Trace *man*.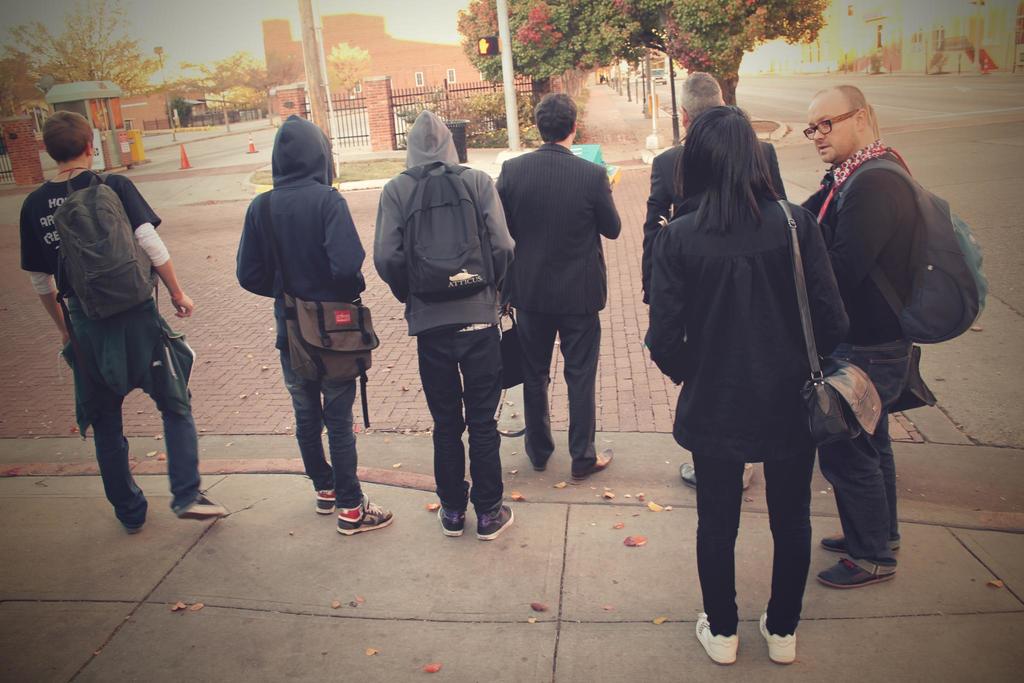
Traced to x1=19 y1=110 x2=243 y2=532.
